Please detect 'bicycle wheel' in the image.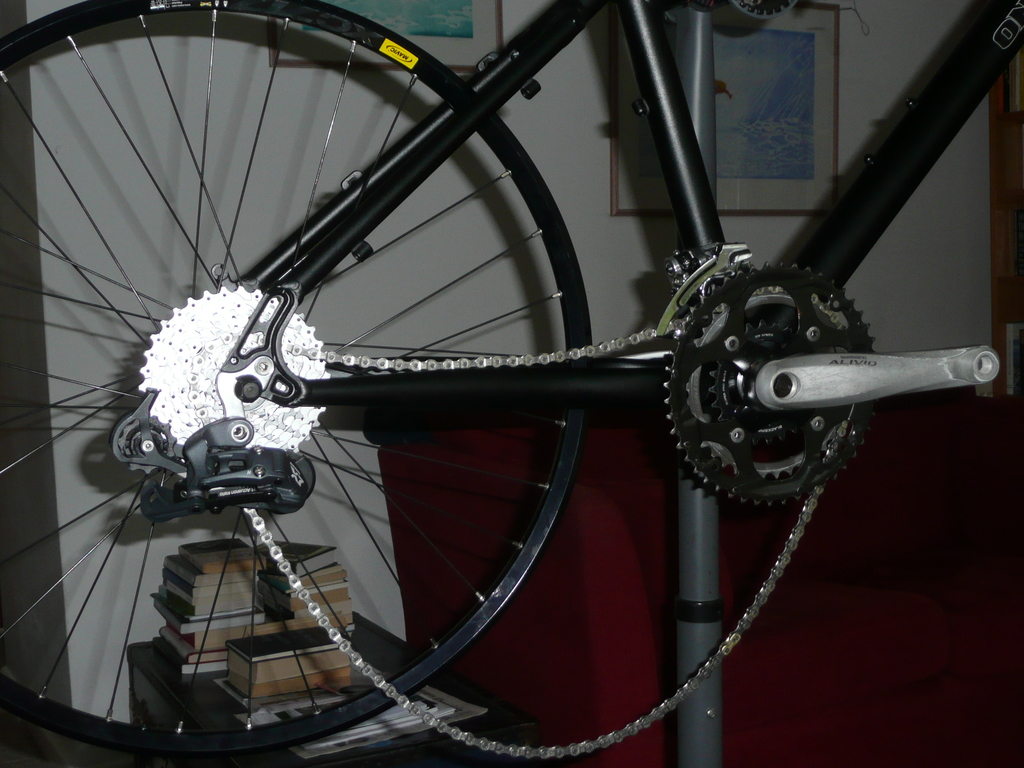
x1=0, y1=0, x2=596, y2=764.
